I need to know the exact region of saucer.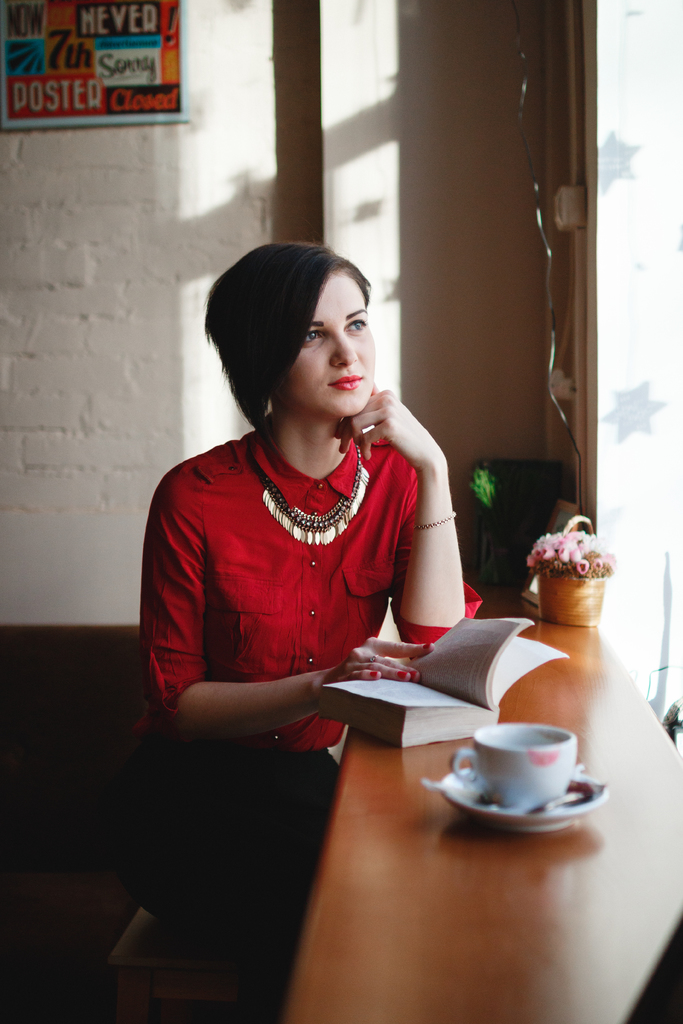
Region: x1=438 y1=765 x2=609 y2=837.
